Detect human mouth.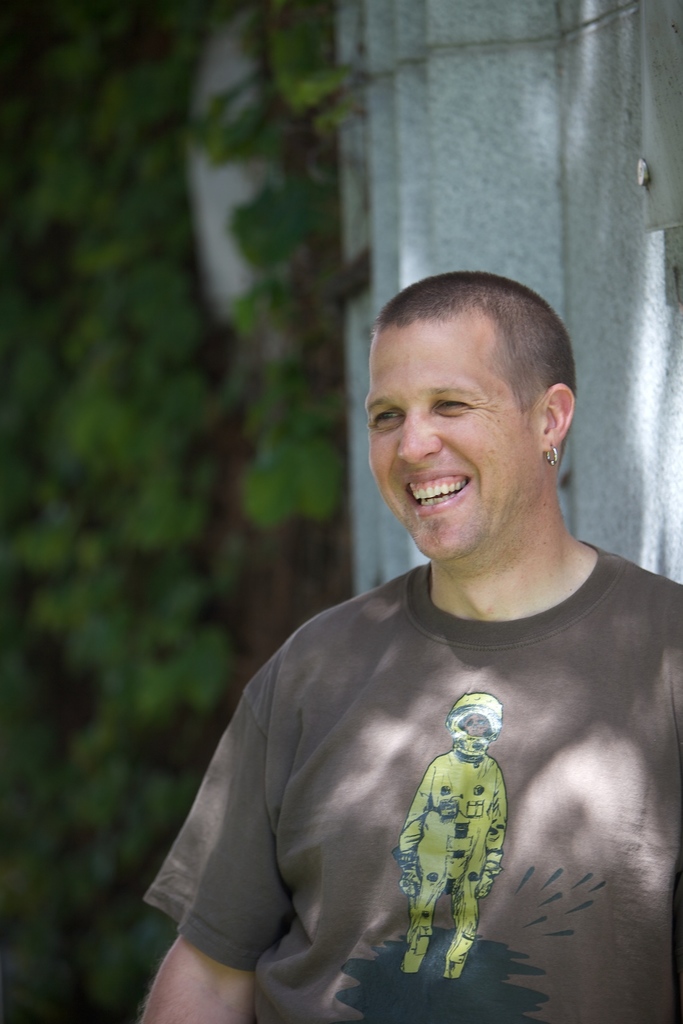
Detected at [402, 462, 472, 518].
